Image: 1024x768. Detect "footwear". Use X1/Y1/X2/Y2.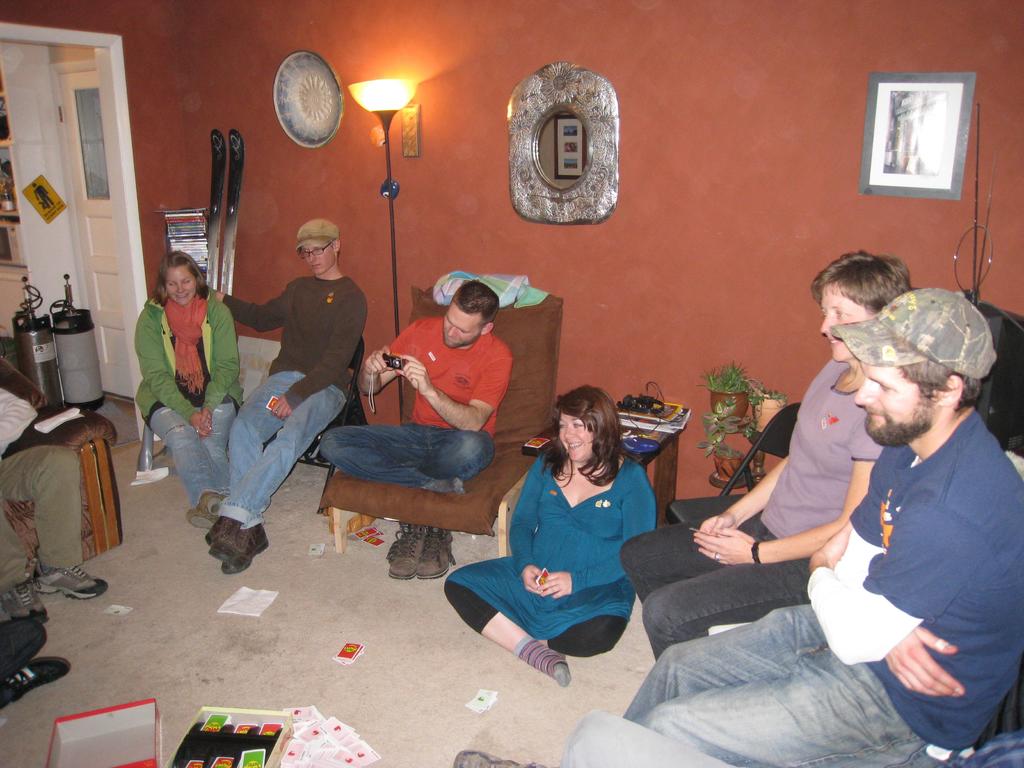
0/577/70/627.
